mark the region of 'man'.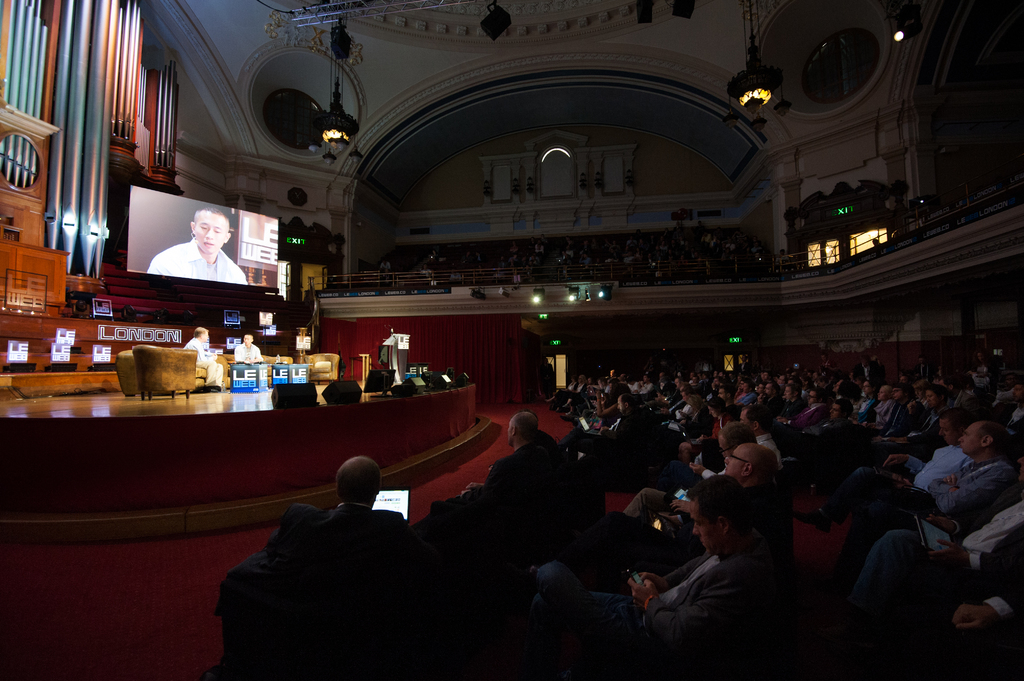
Region: locate(182, 328, 222, 389).
